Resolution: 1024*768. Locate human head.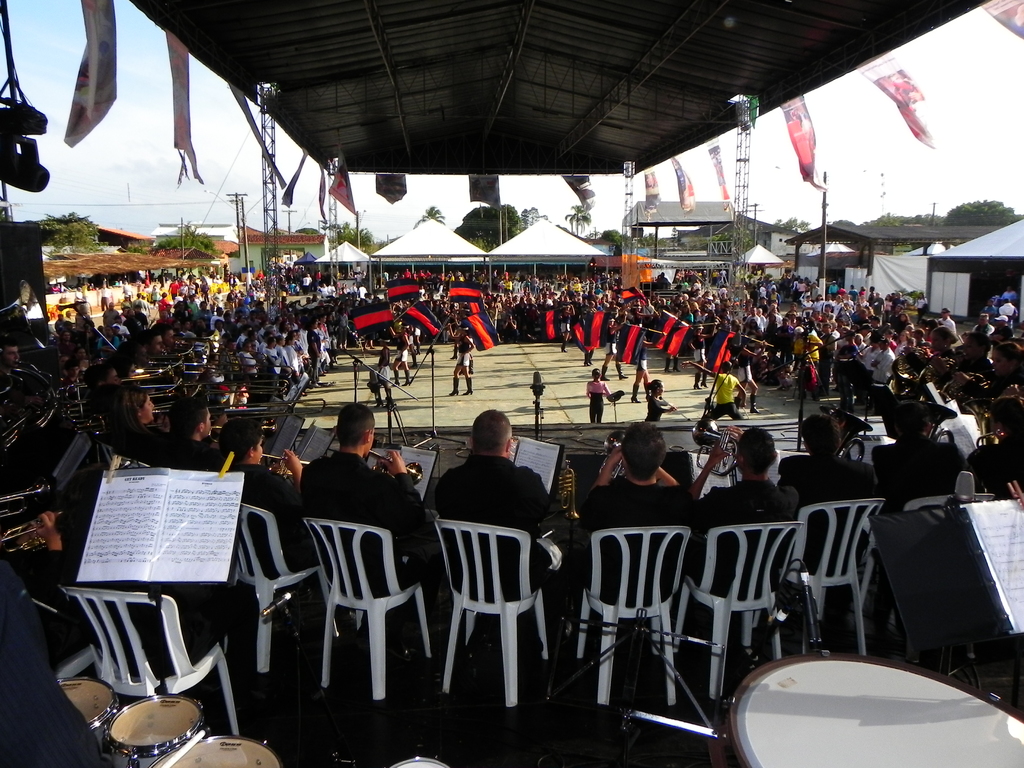
l=713, t=428, r=795, b=500.
